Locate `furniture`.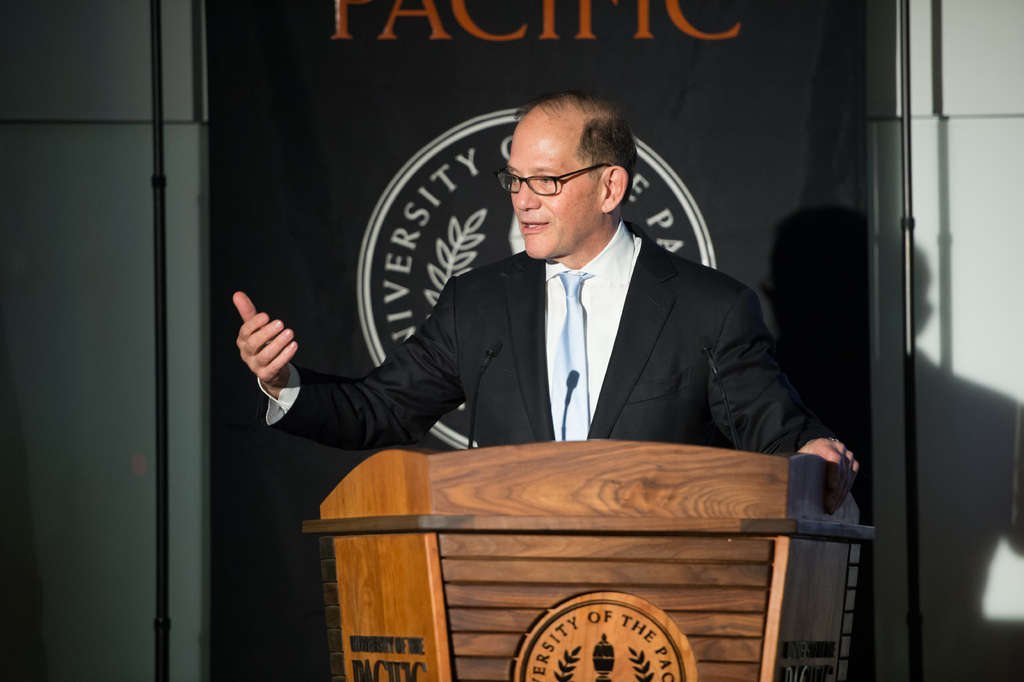
Bounding box: x1=301 y1=437 x2=877 y2=681.
